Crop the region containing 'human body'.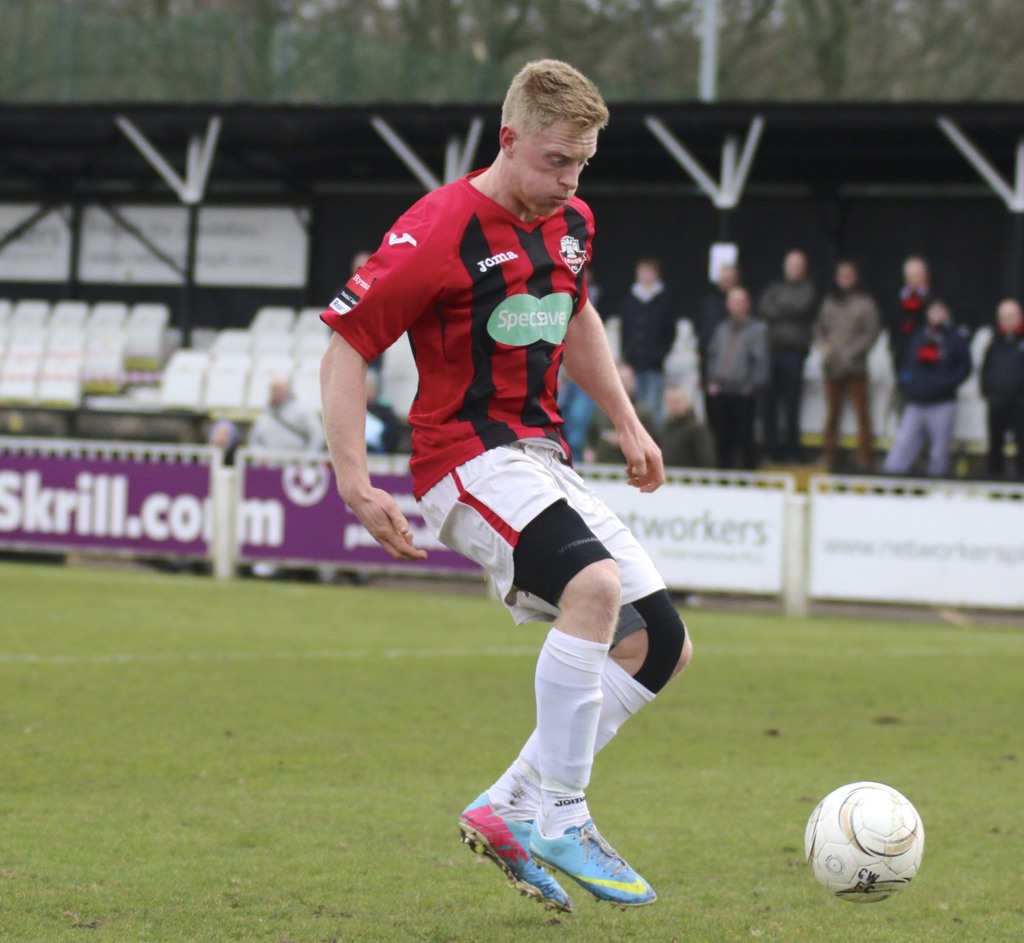
Crop region: <bbox>751, 280, 822, 458</bbox>.
